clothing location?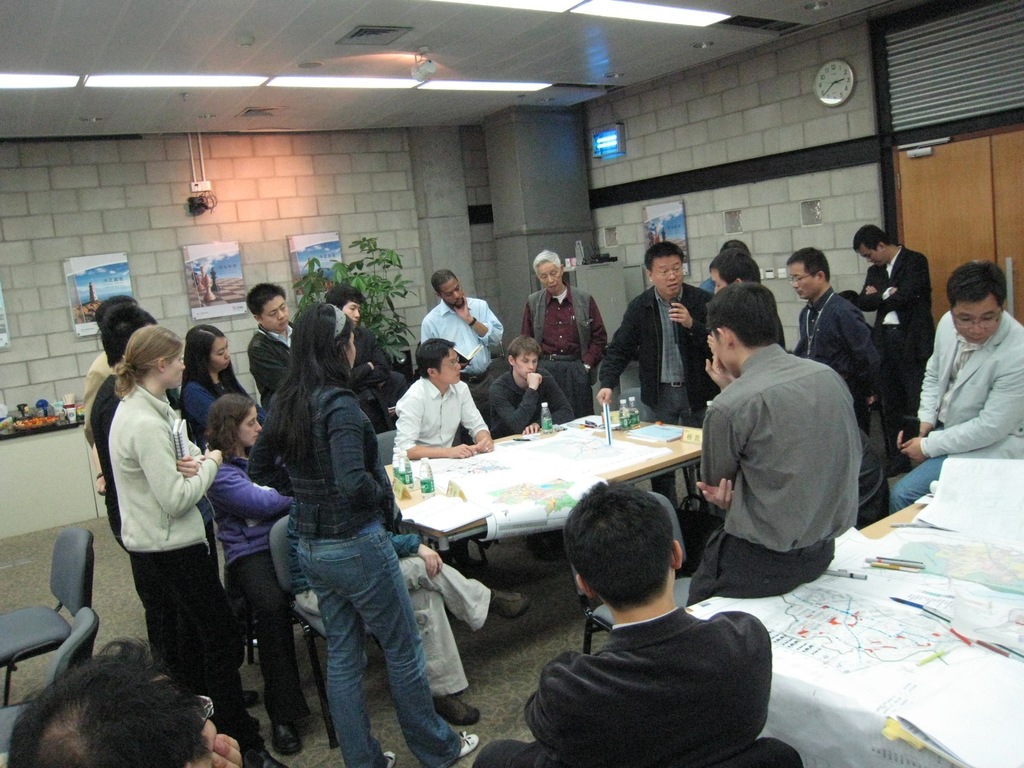
(77,344,122,499)
